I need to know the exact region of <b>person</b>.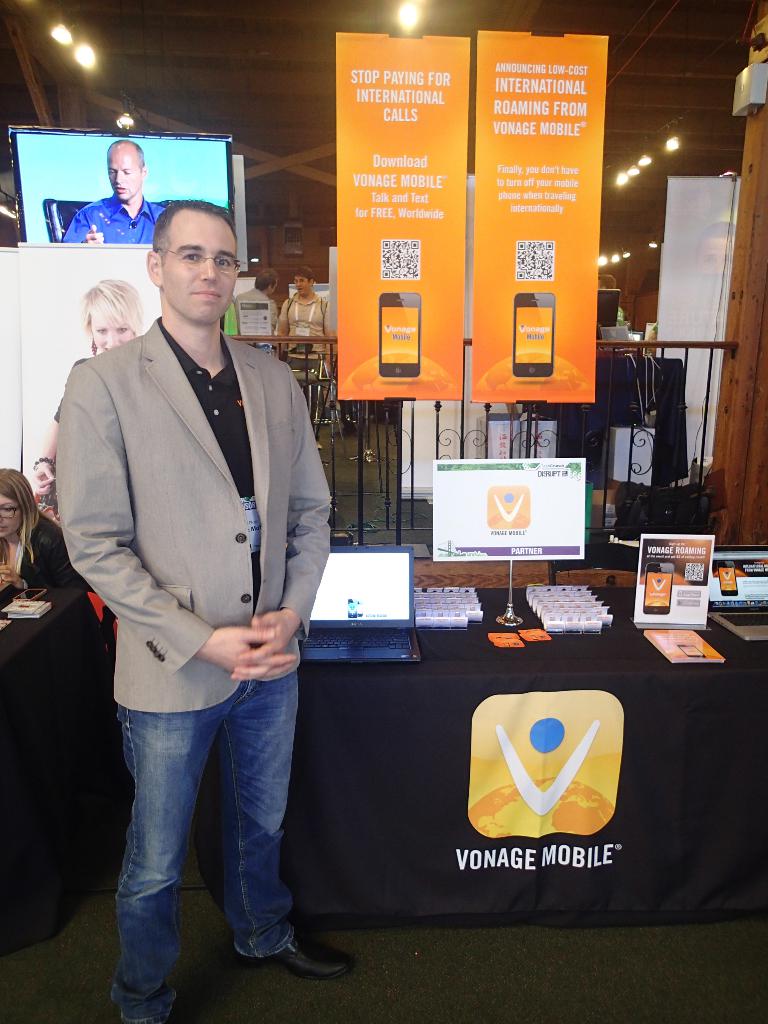
Region: (x1=56, y1=202, x2=360, y2=1023).
